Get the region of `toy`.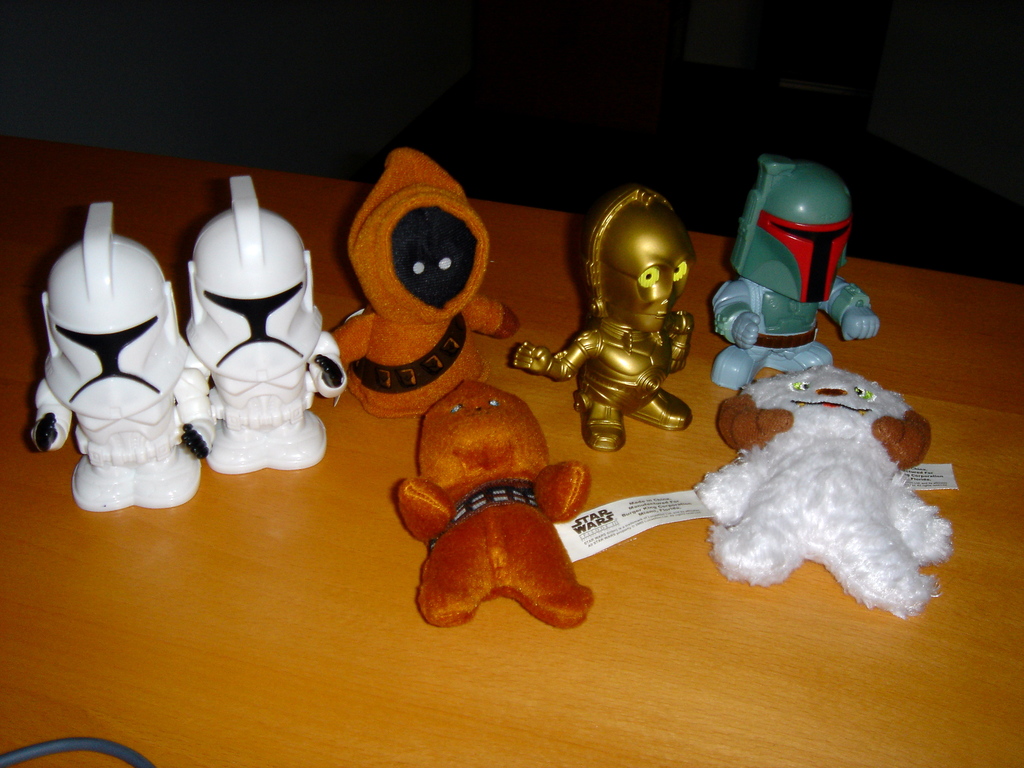
[x1=692, y1=359, x2=956, y2=621].
